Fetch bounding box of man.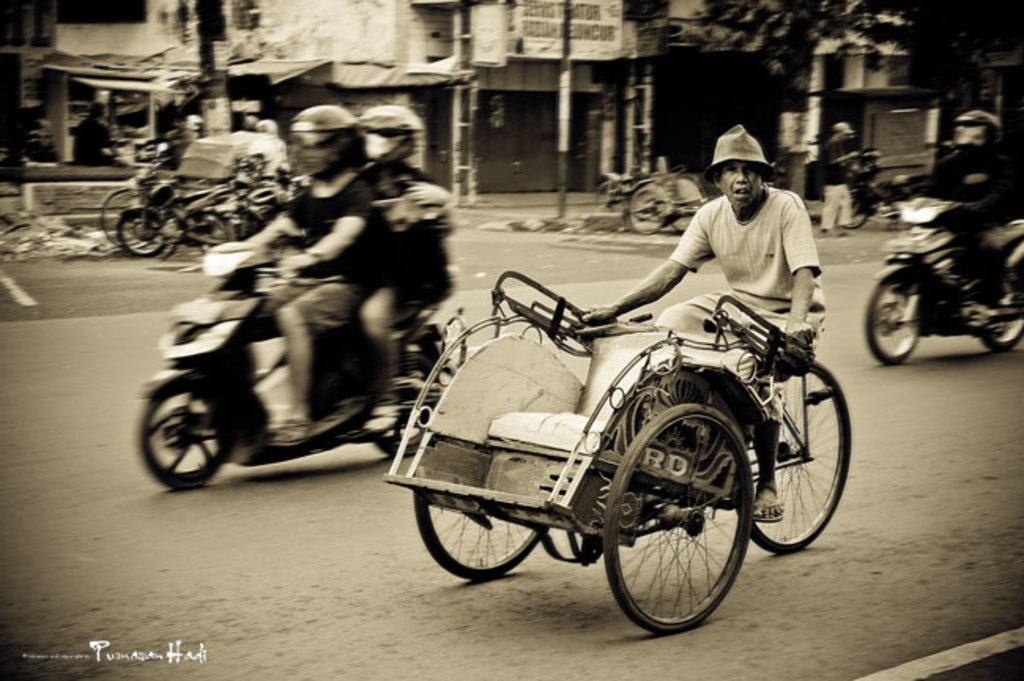
Bbox: 255,118,287,169.
